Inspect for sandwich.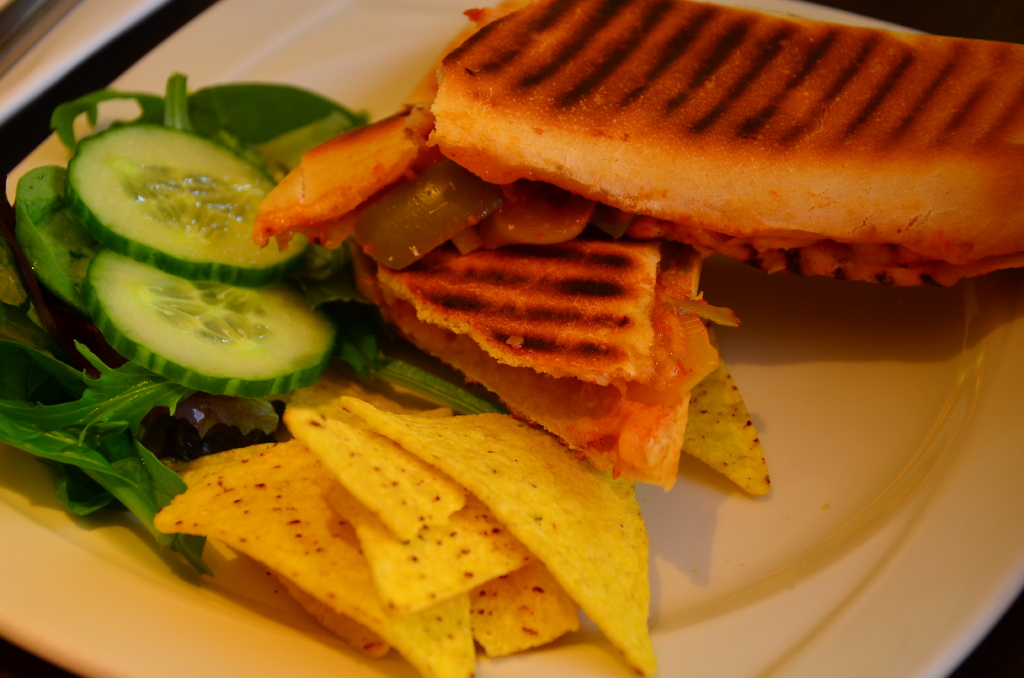
Inspection: [247, 78, 743, 487].
